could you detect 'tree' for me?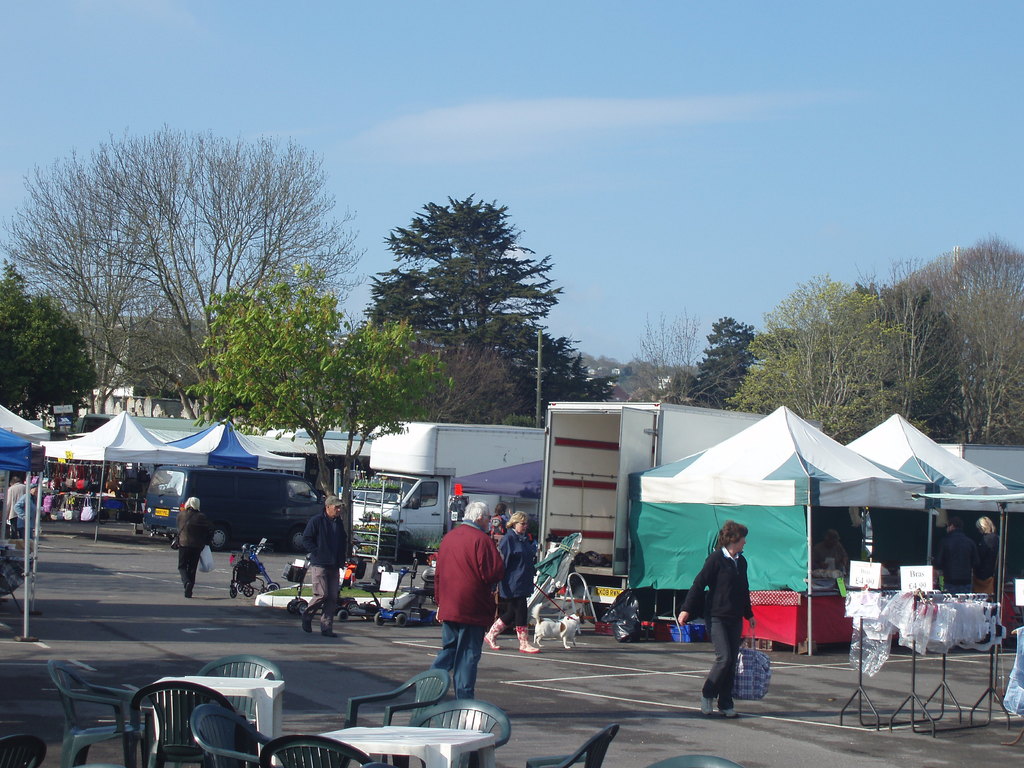
Detection result: [x1=358, y1=180, x2=566, y2=404].
